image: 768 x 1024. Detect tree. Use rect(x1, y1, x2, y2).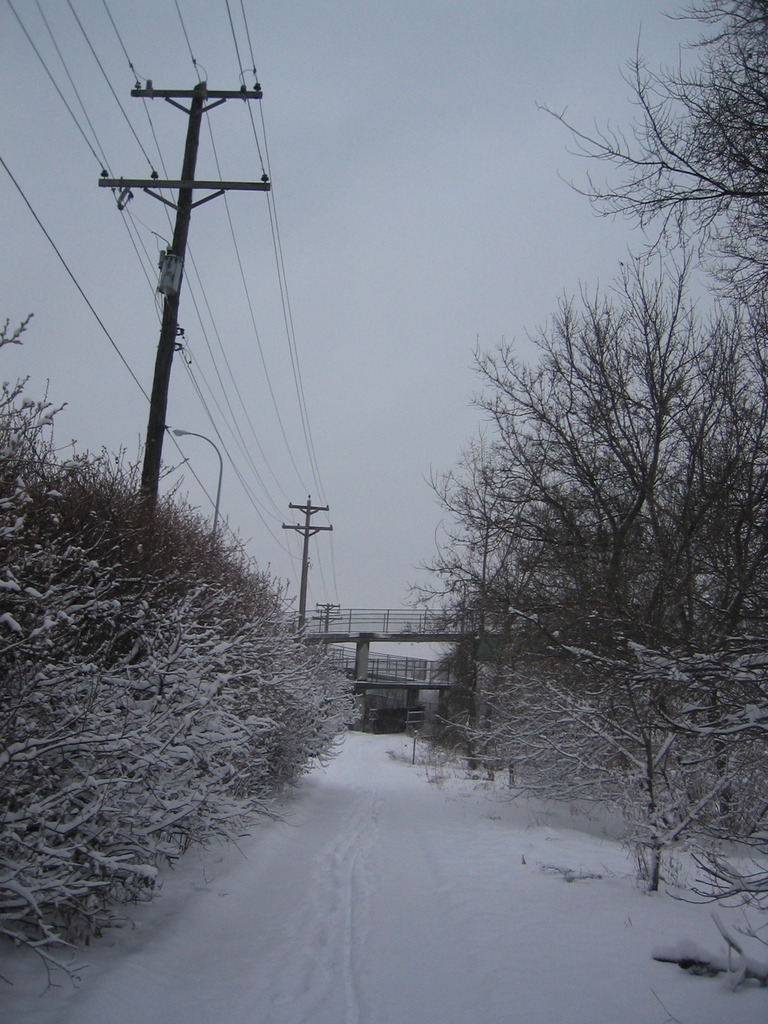
rect(533, 0, 767, 273).
